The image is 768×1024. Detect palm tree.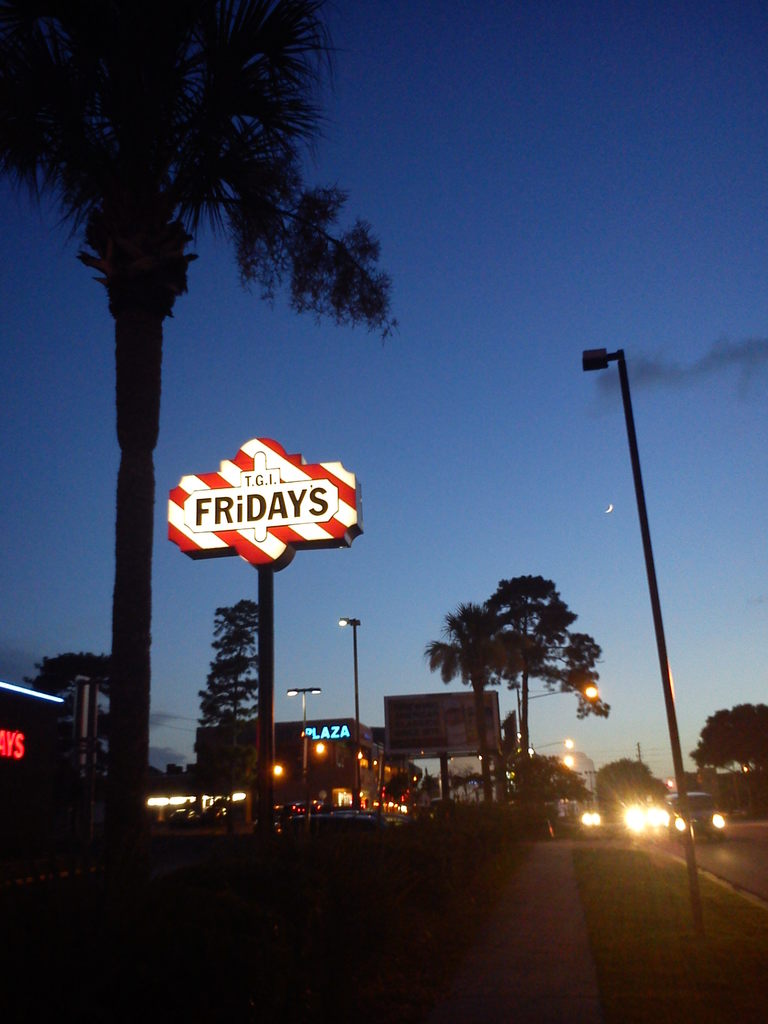
Detection: [x1=422, y1=604, x2=543, y2=812].
